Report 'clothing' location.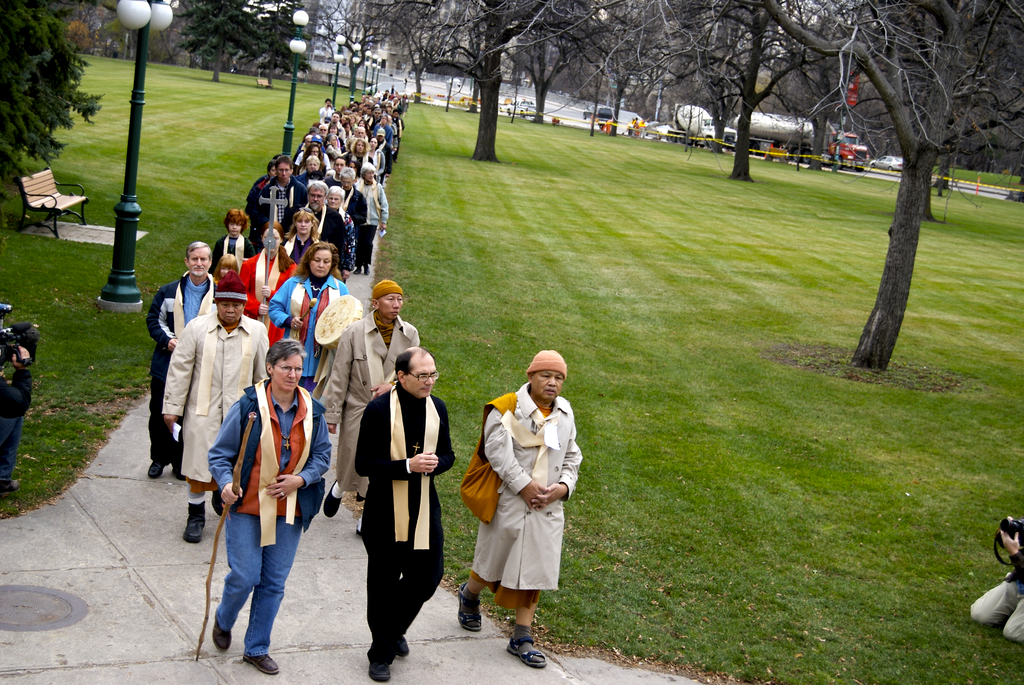
Report: {"x1": 471, "y1": 384, "x2": 576, "y2": 627}.
